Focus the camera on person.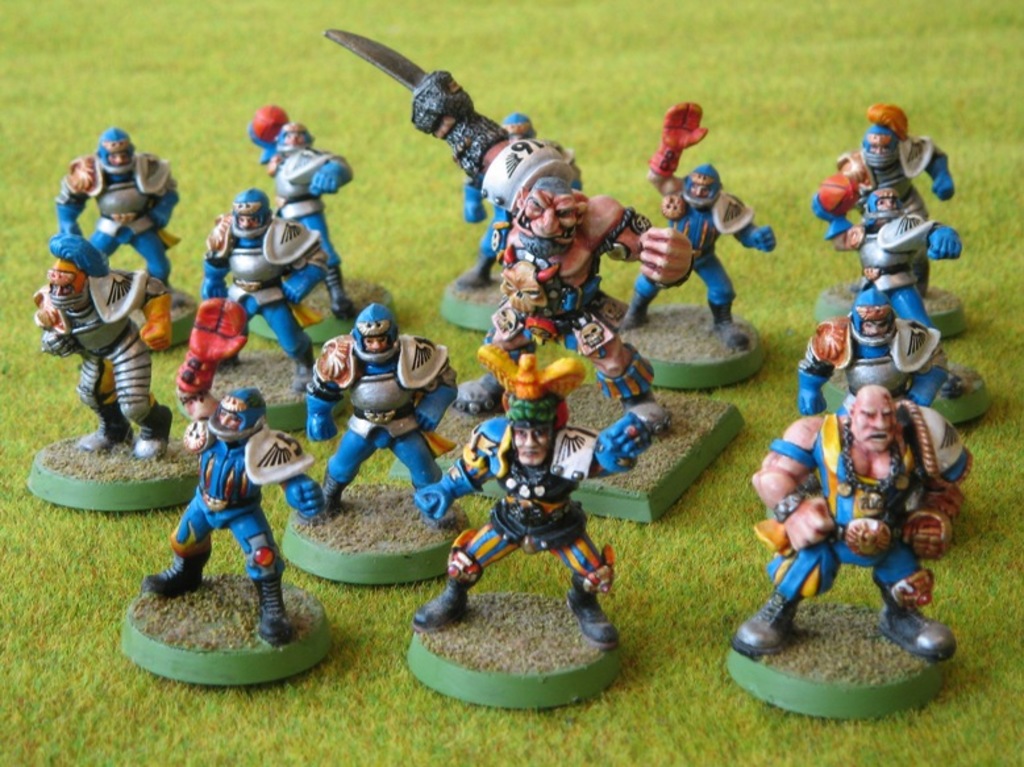
Focus region: rect(457, 107, 583, 289).
